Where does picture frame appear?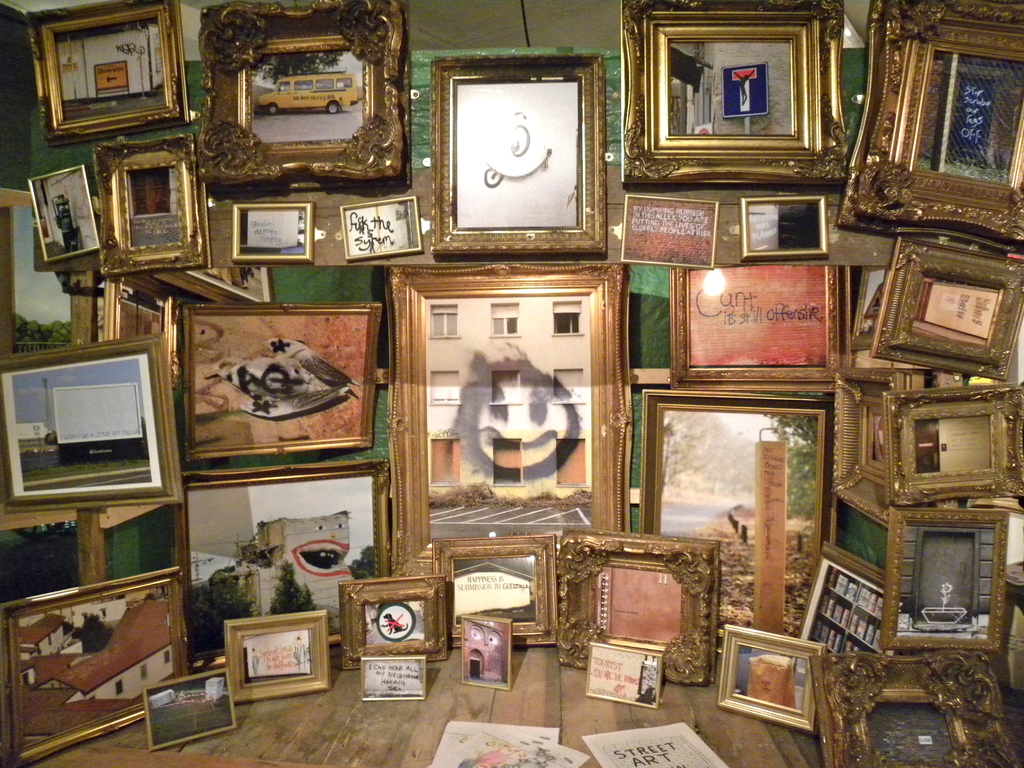
Appears at (x1=0, y1=332, x2=188, y2=518).
